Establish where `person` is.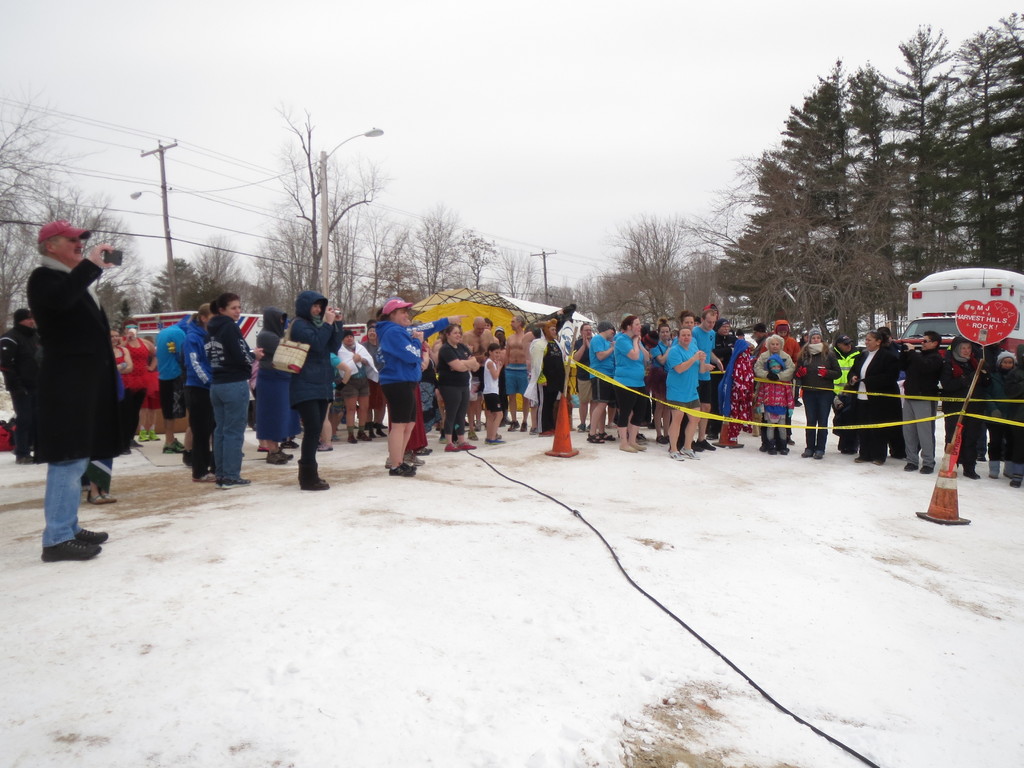
Established at <box>733,325,746,340</box>.
